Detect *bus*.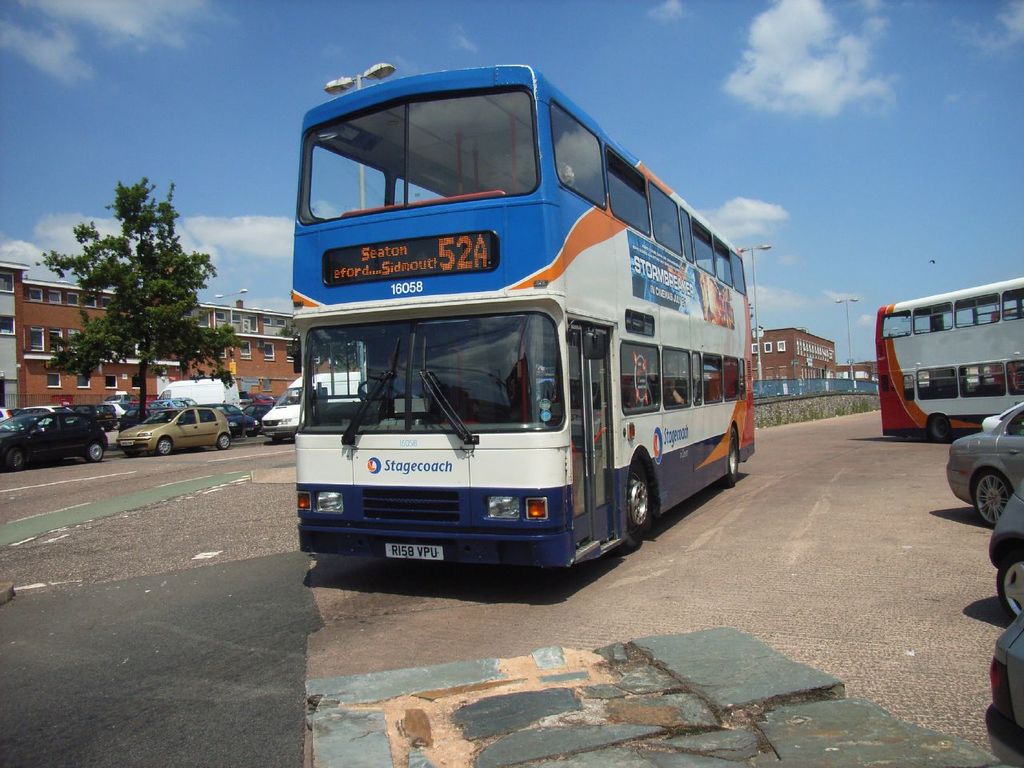
Detected at [290,62,758,570].
